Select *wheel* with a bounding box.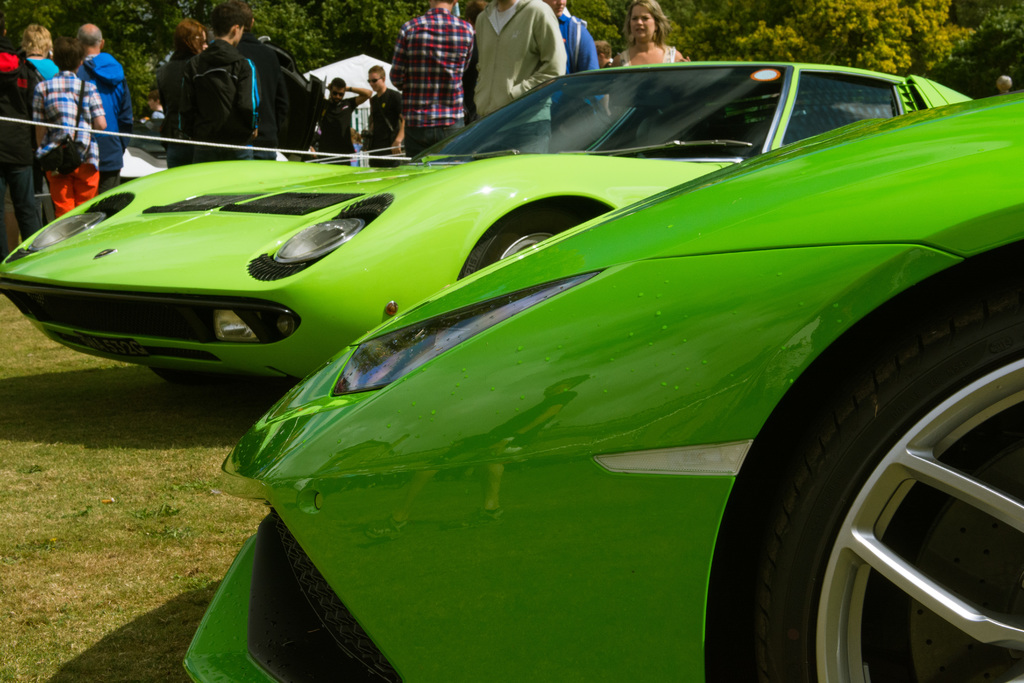
locate(463, 215, 577, 274).
